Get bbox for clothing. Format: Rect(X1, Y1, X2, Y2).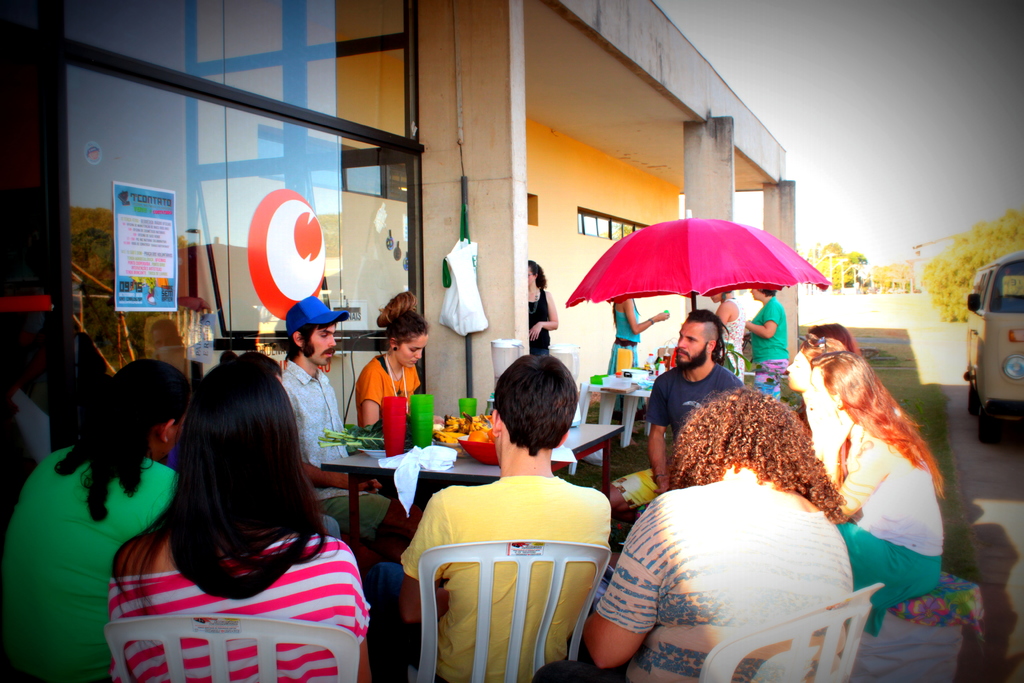
Rect(282, 359, 388, 532).
